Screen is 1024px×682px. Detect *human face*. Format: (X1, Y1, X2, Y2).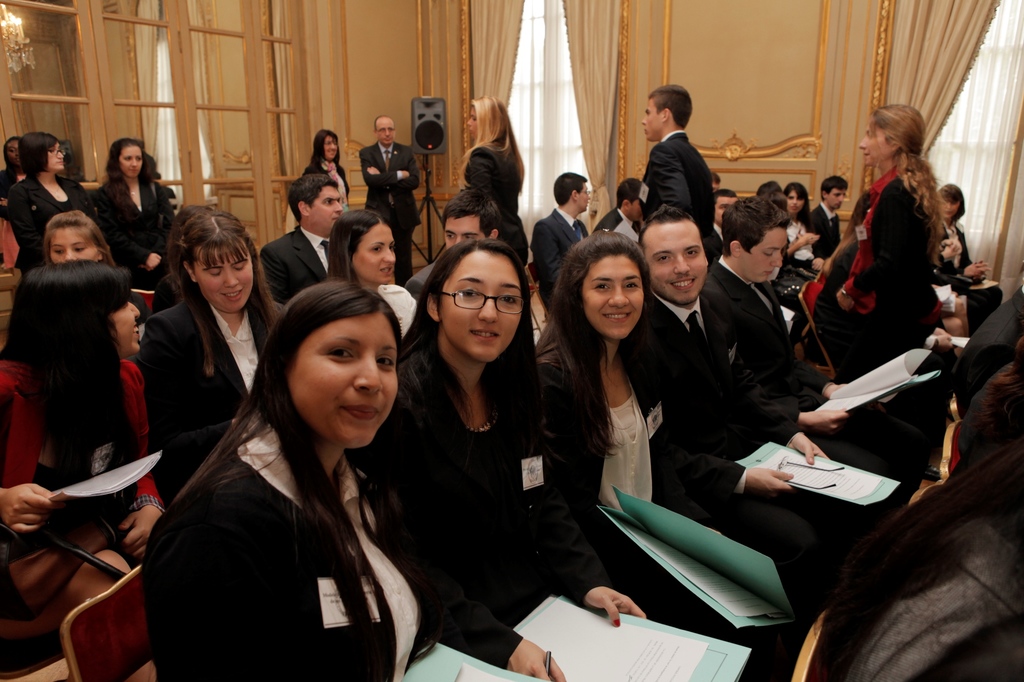
(641, 99, 662, 141).
